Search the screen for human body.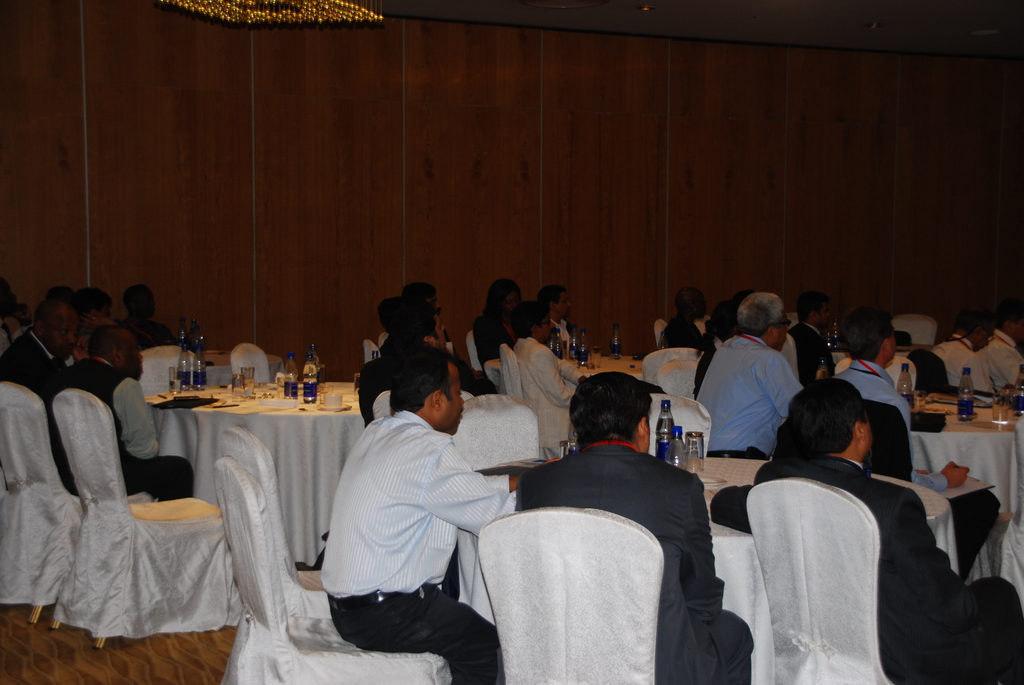
Found at bbox(512, 301, 588, 461).
